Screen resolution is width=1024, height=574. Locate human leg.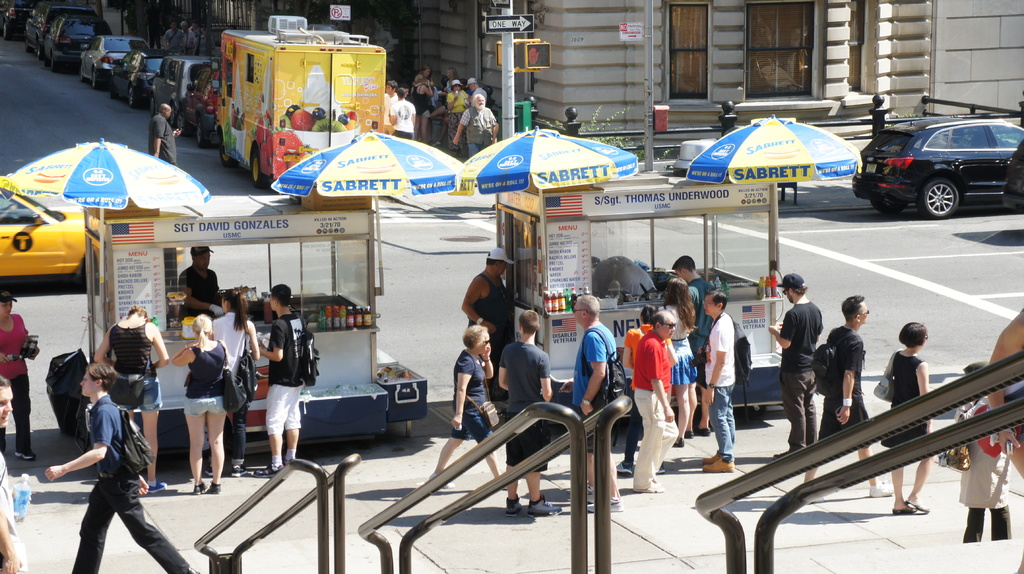
left=786, top=376, right=815, bottom=451.
